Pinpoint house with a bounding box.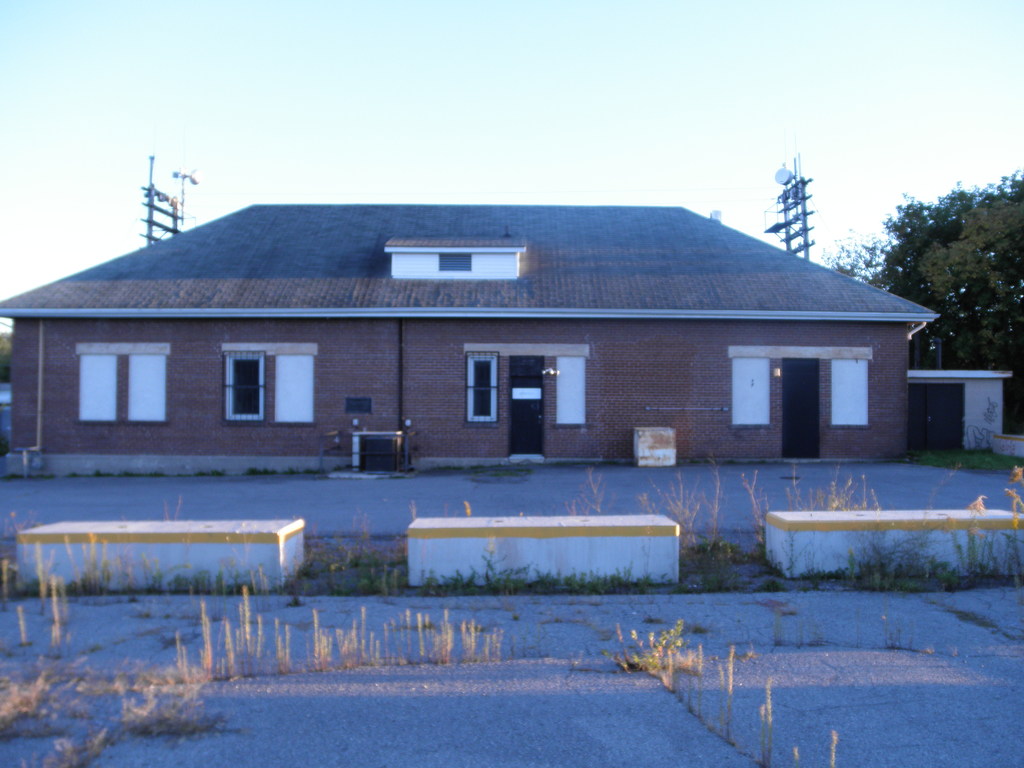
(0,202,938,456).
